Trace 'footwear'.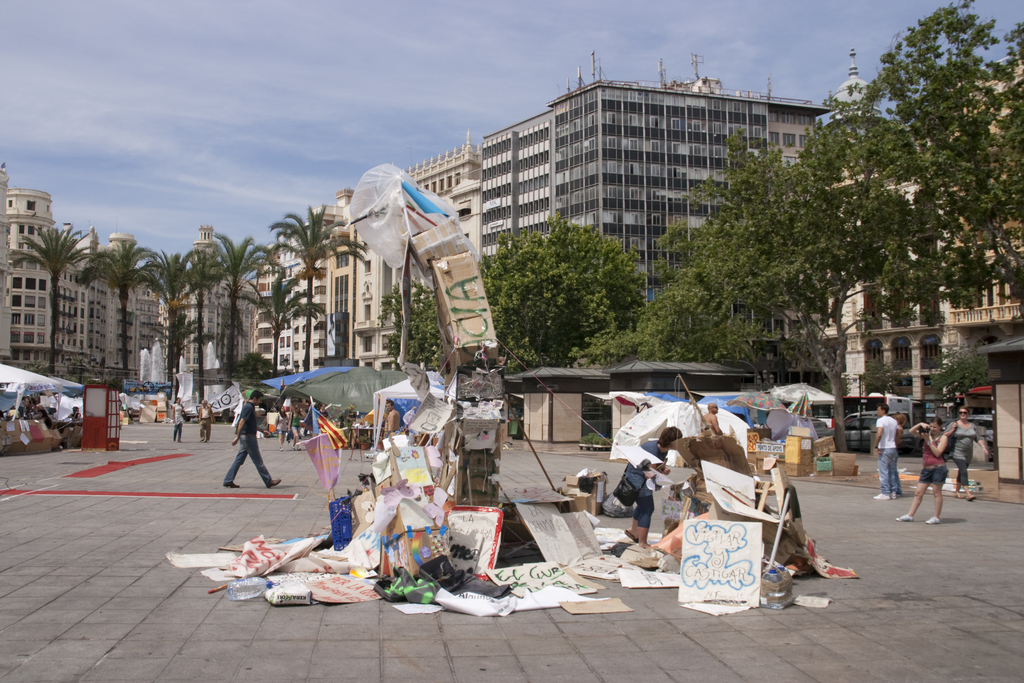
Traced to box=[267, 475, 285, 493].
